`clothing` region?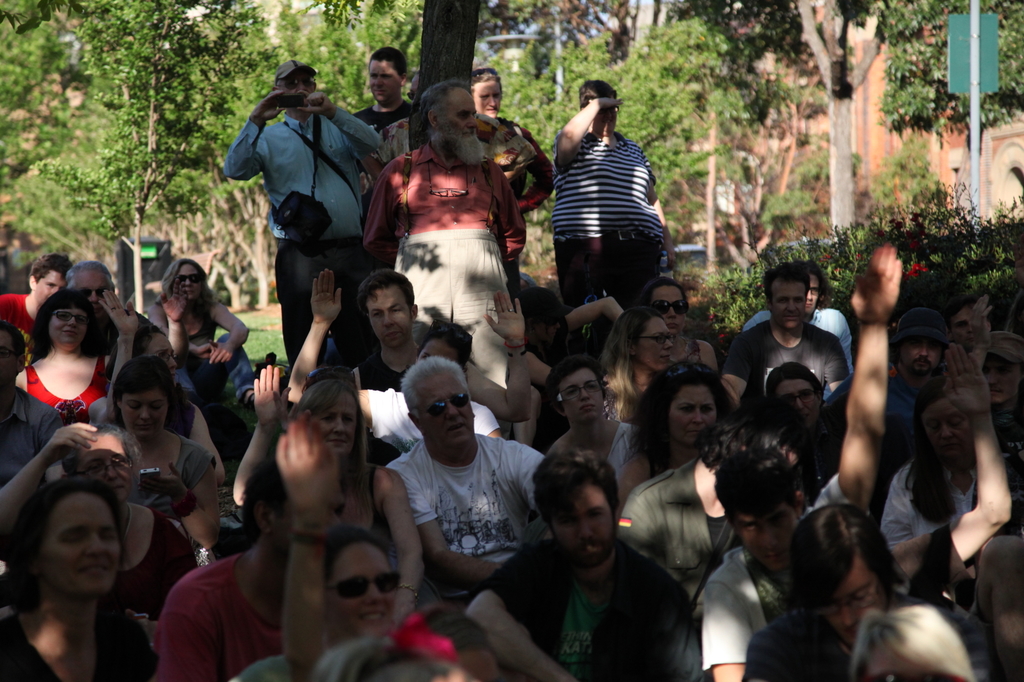
[474,106,555,287]
